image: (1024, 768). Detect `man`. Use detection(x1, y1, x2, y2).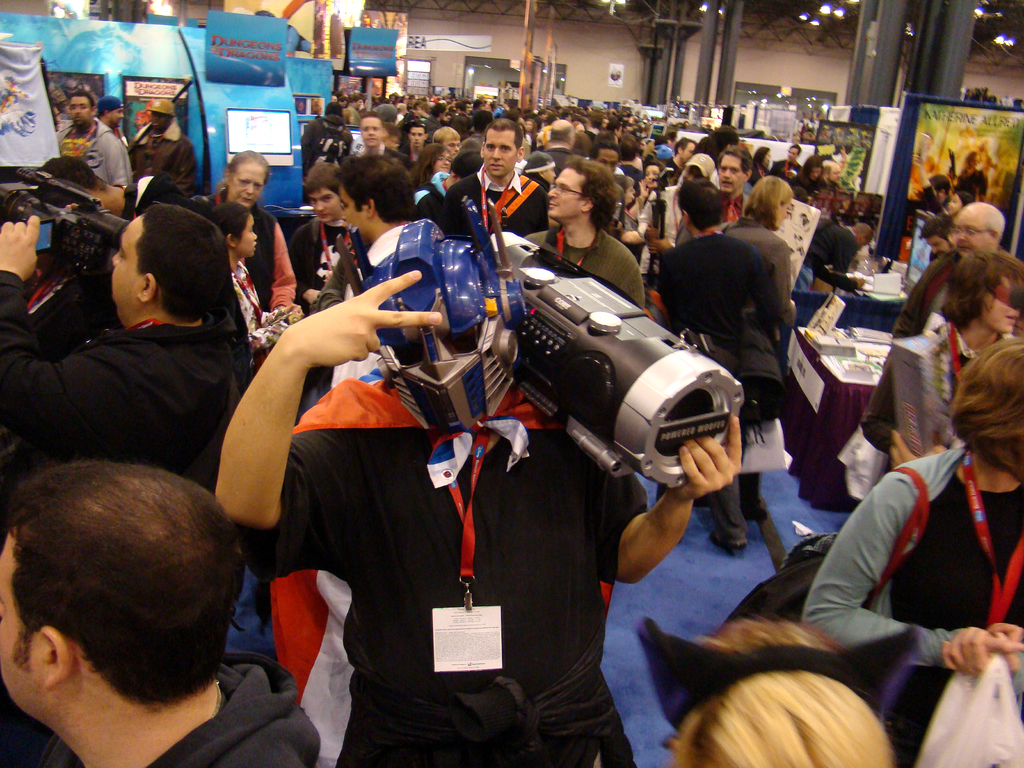
detection(891, 203, 1005, 333).
